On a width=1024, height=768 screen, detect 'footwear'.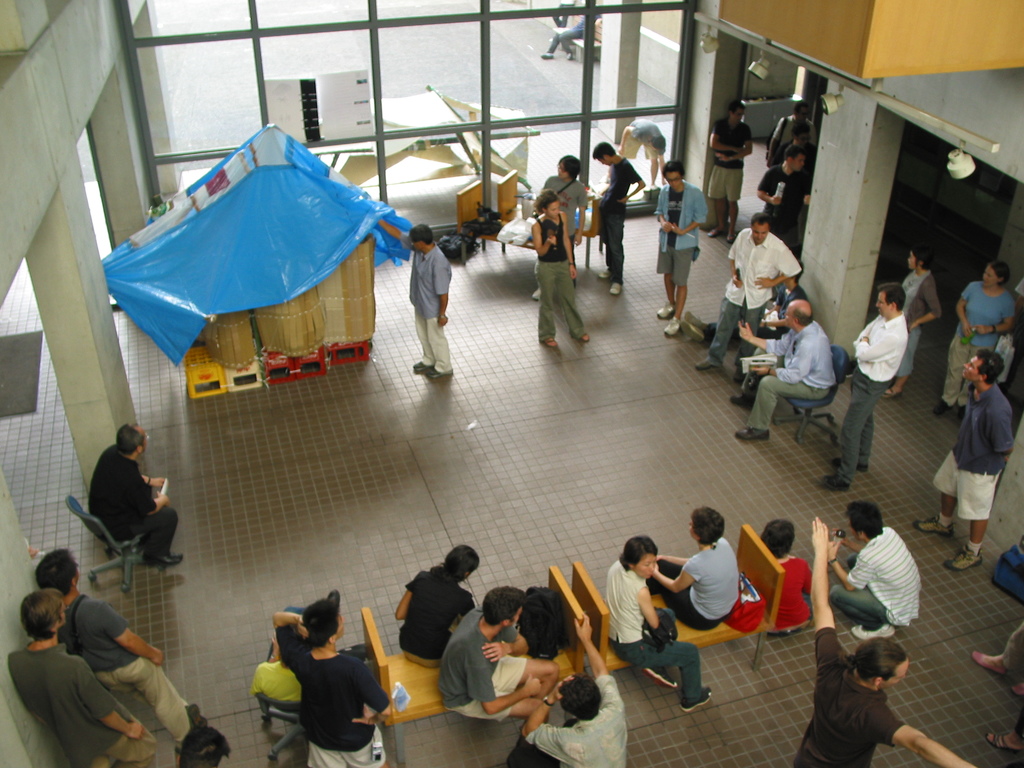
[left=737, top=426, right=769, bottom=440].
